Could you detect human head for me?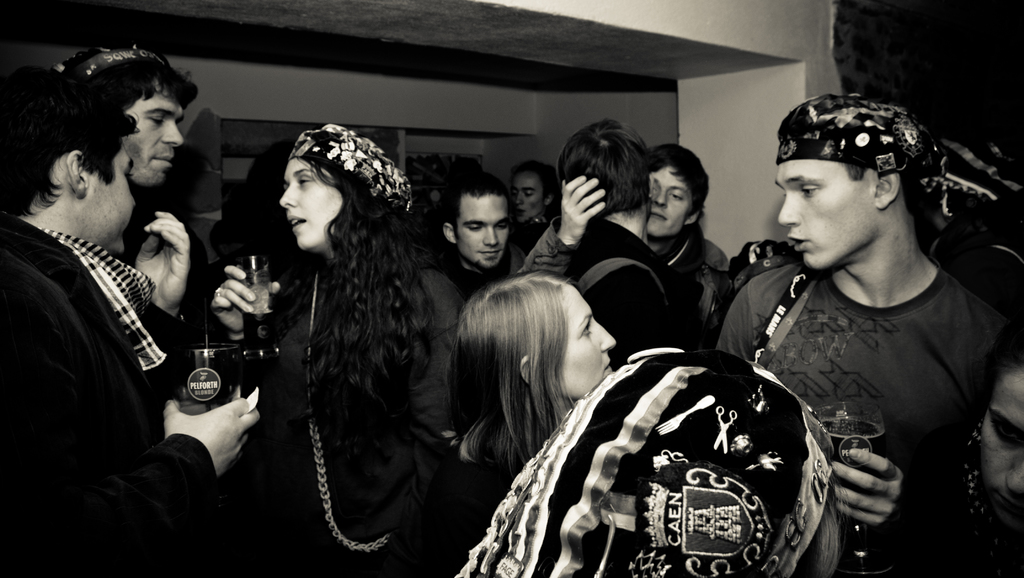
Detection result: <box>518,344,843,577</box>.
